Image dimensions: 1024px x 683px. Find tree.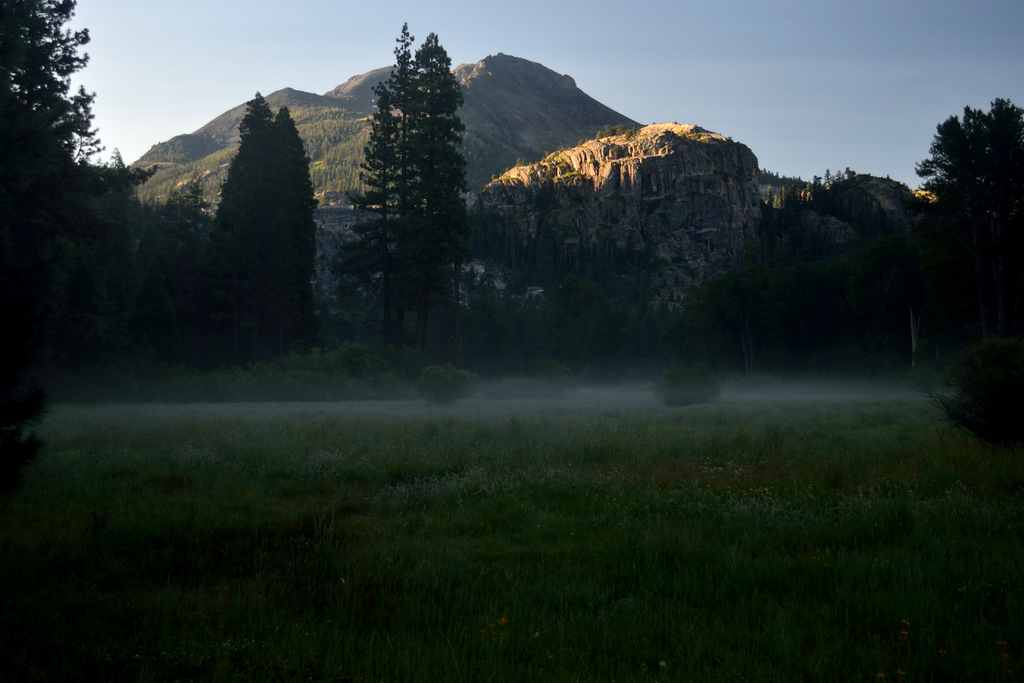
381, 33, 466, 350.
